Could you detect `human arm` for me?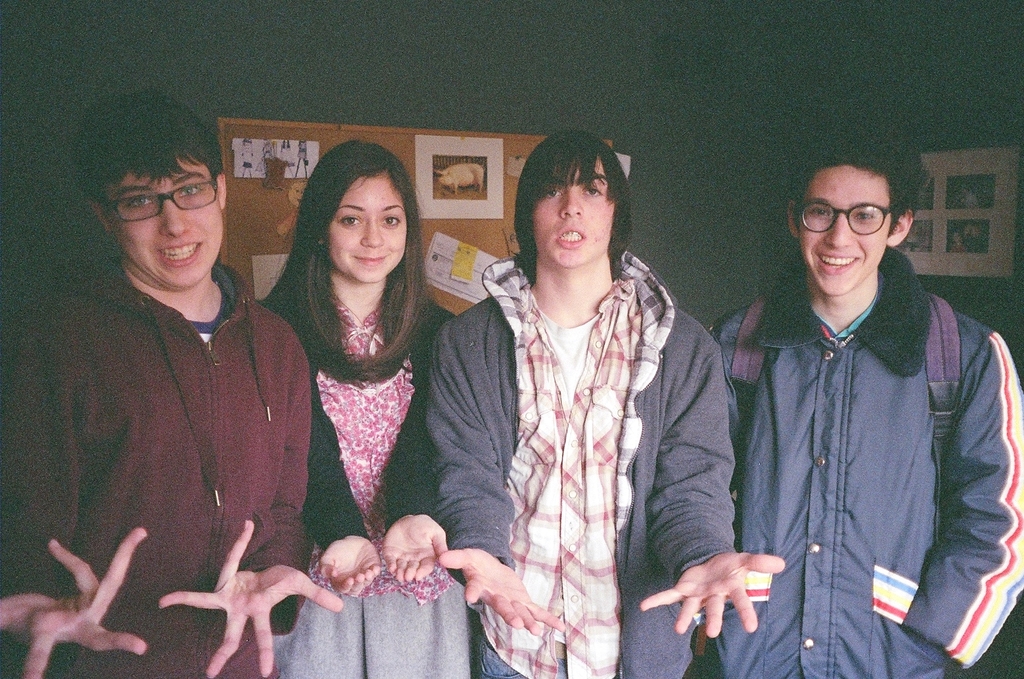
Detection result: bbox=[246, 302, 383, 601].
